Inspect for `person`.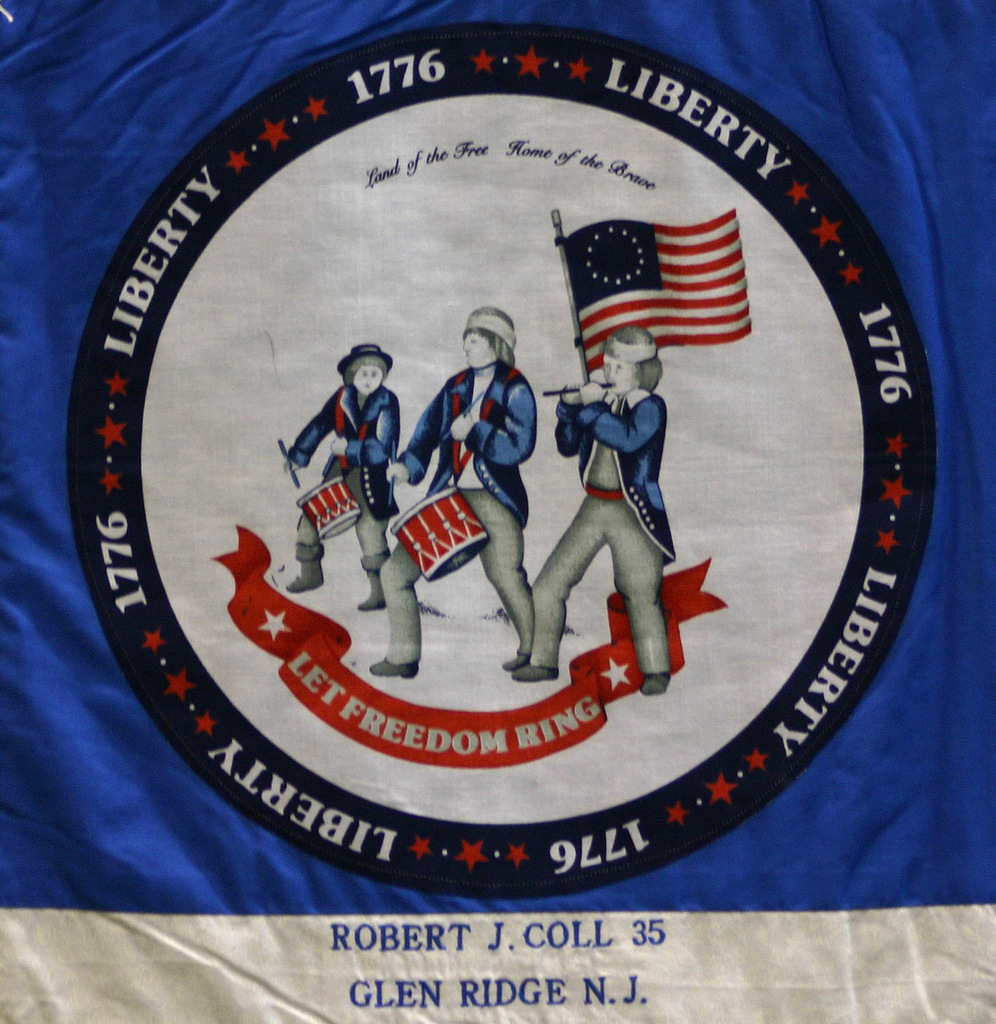
Inspection: 363, 303, 536, 681.
